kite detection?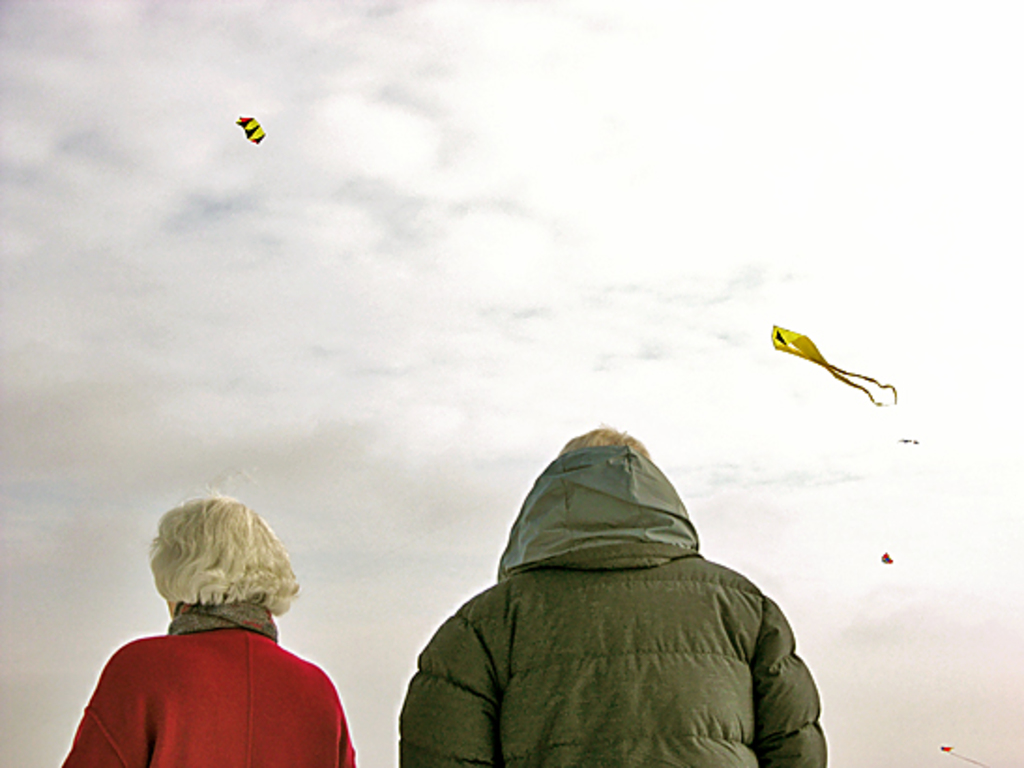
crop(934, 742, 992, 766)
